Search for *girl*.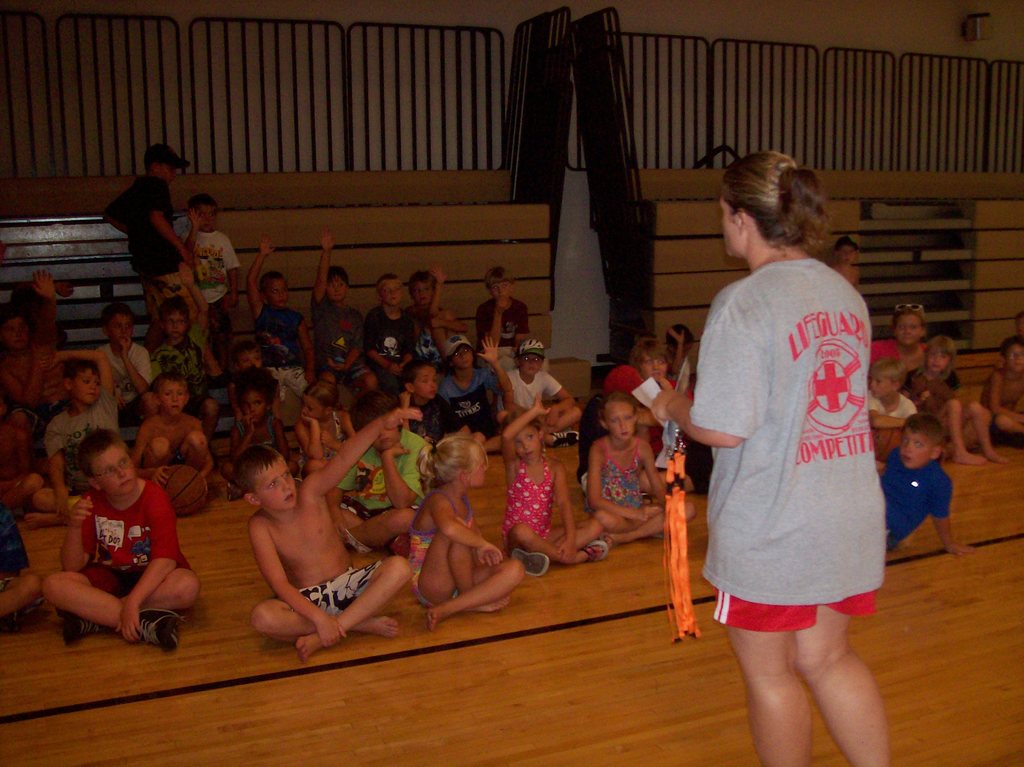
Found at [497, 394, 611, 579].
